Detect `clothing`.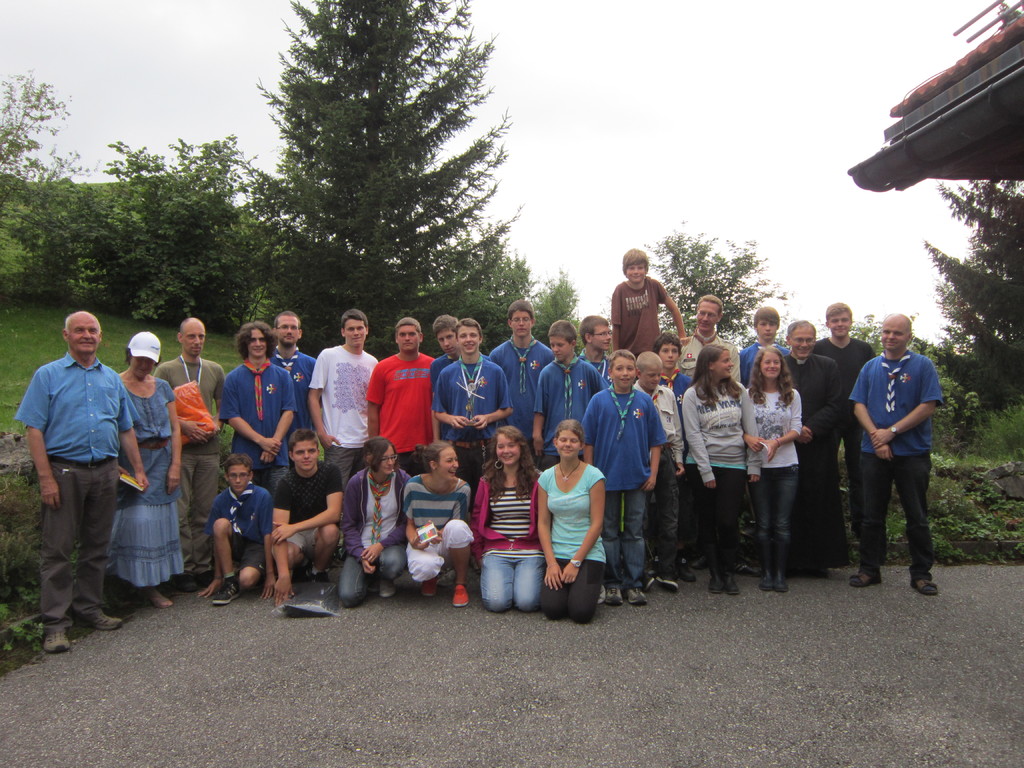
Detected at (left=151, top=353, right=228, bottom=569).
